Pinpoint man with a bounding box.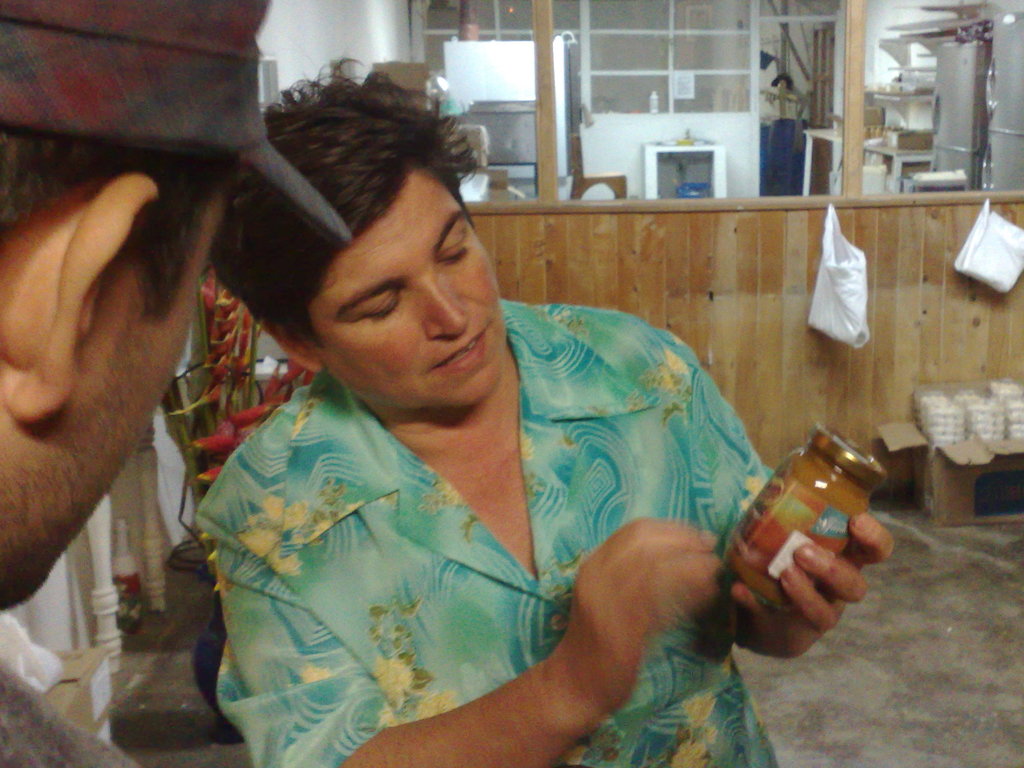
x1=212, y1=50, x2=890, y2=767.
